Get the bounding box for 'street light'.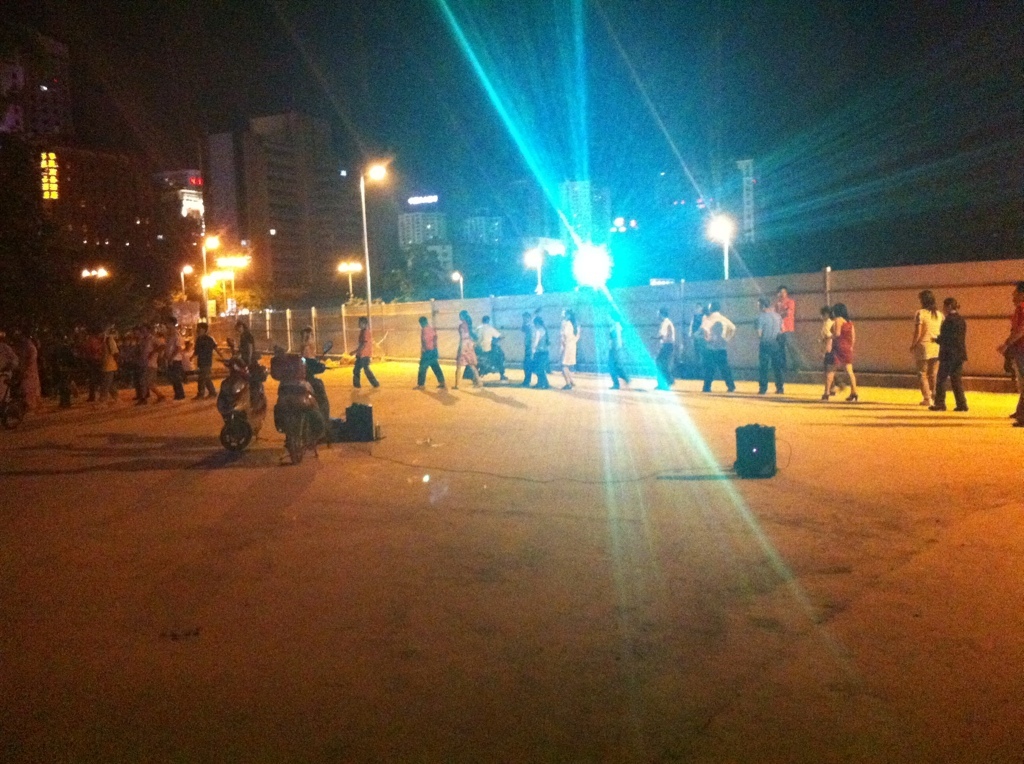
Rect(698, 210, 736, 288).
